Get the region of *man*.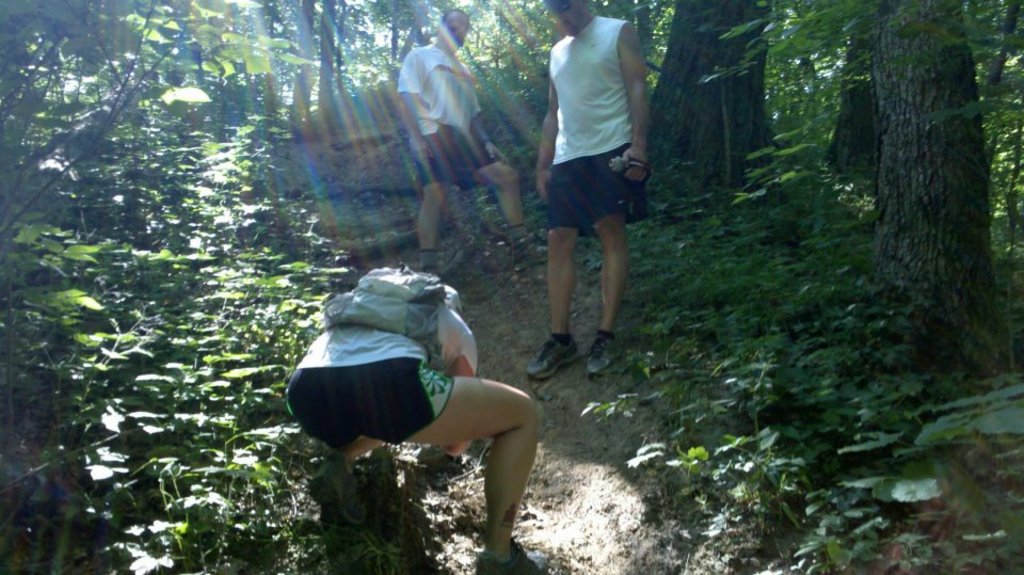
399 11 545 274.
